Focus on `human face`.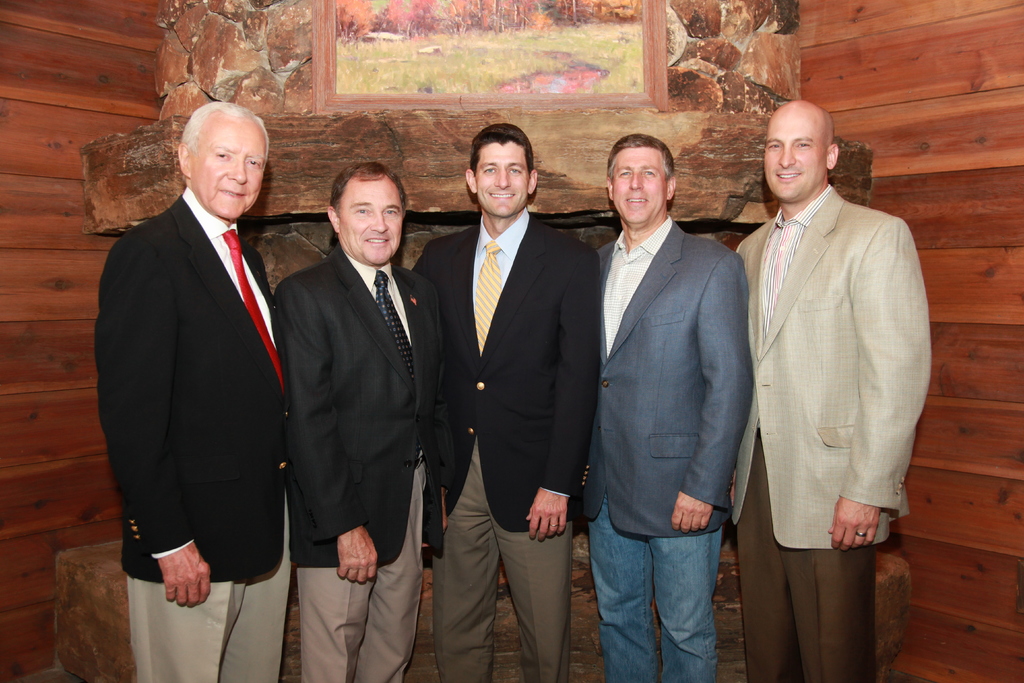
Focused at box=[473, 144, 531, 218].
